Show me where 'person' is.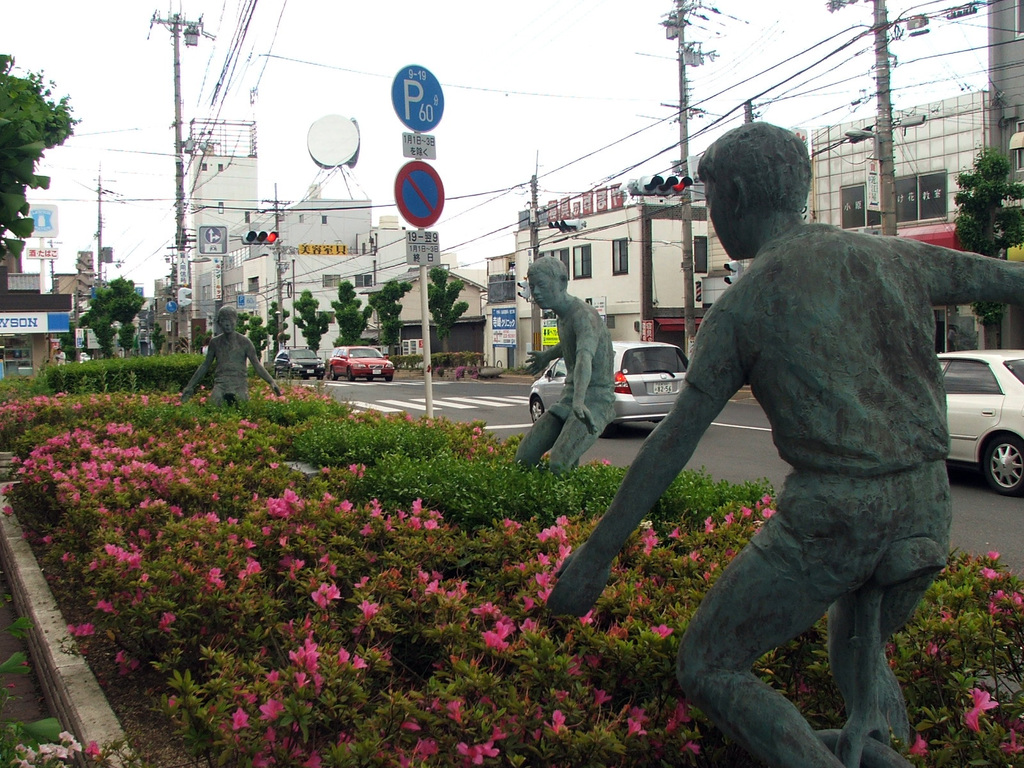
'person' is at l=535, t=125, r=946, b=762.
